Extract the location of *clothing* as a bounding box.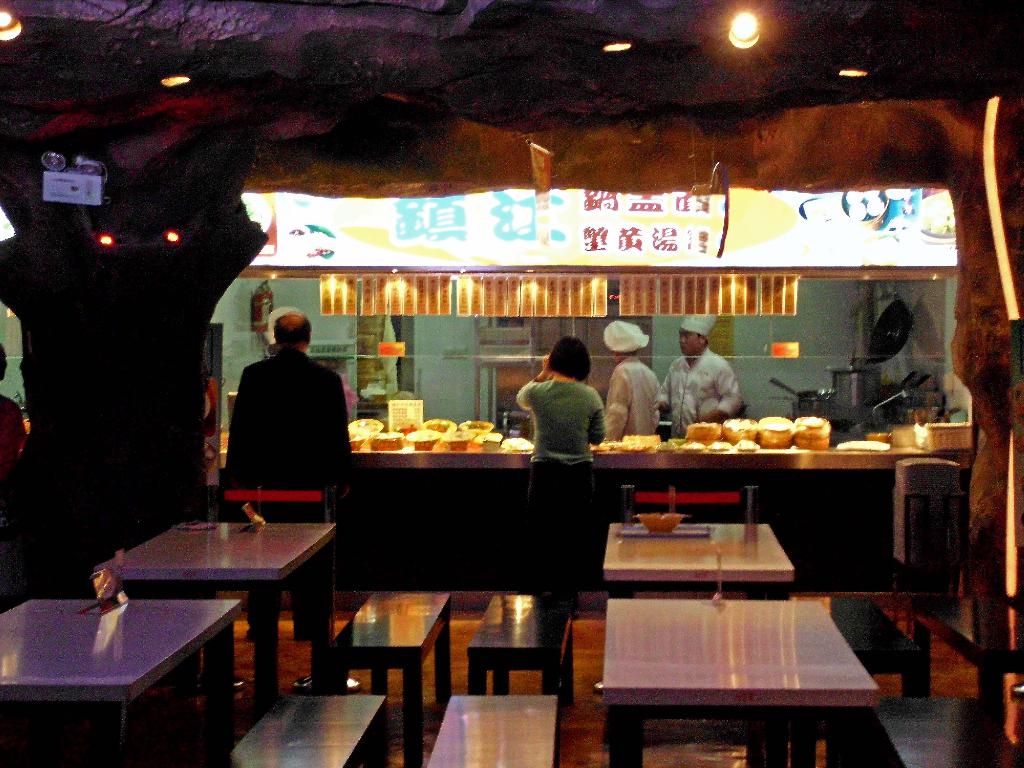
bbox=[0, 387, 32, 498].
